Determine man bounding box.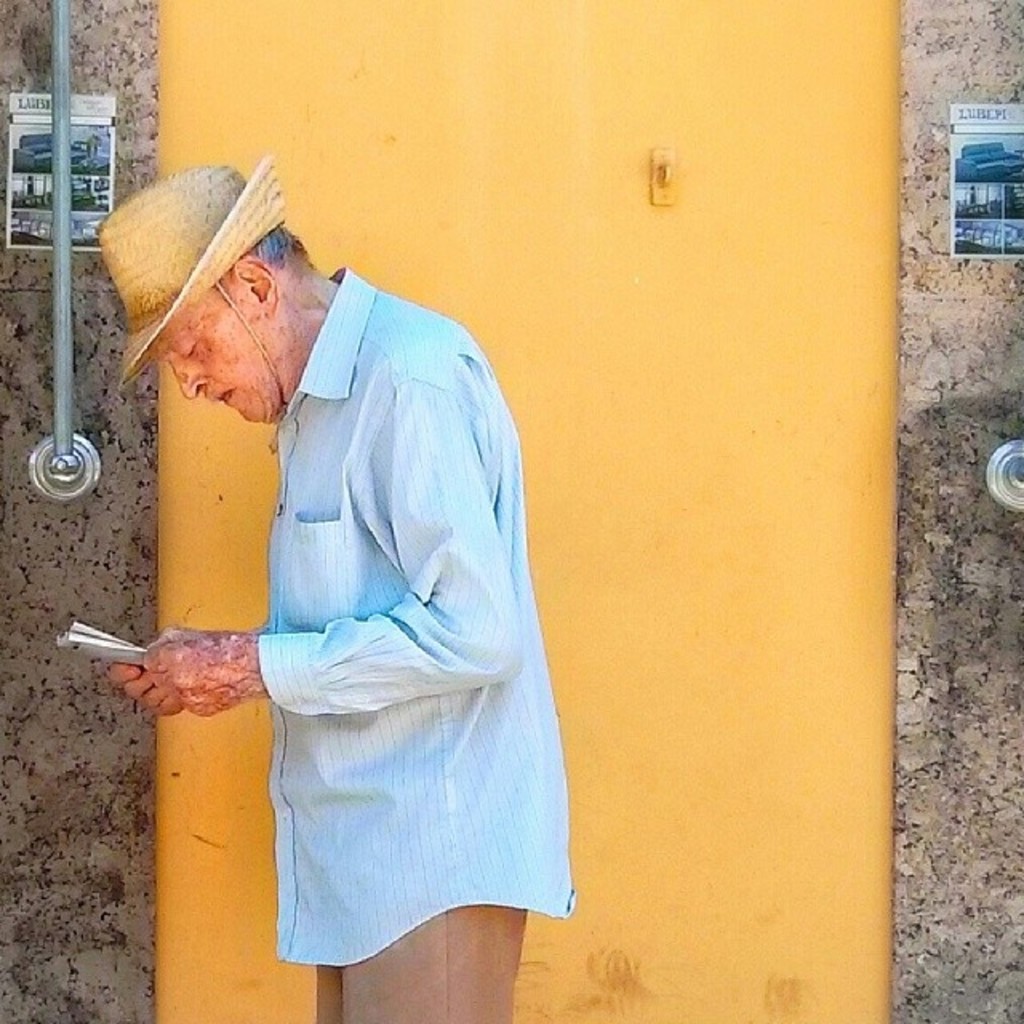
Determined: 115,160,587,979.
